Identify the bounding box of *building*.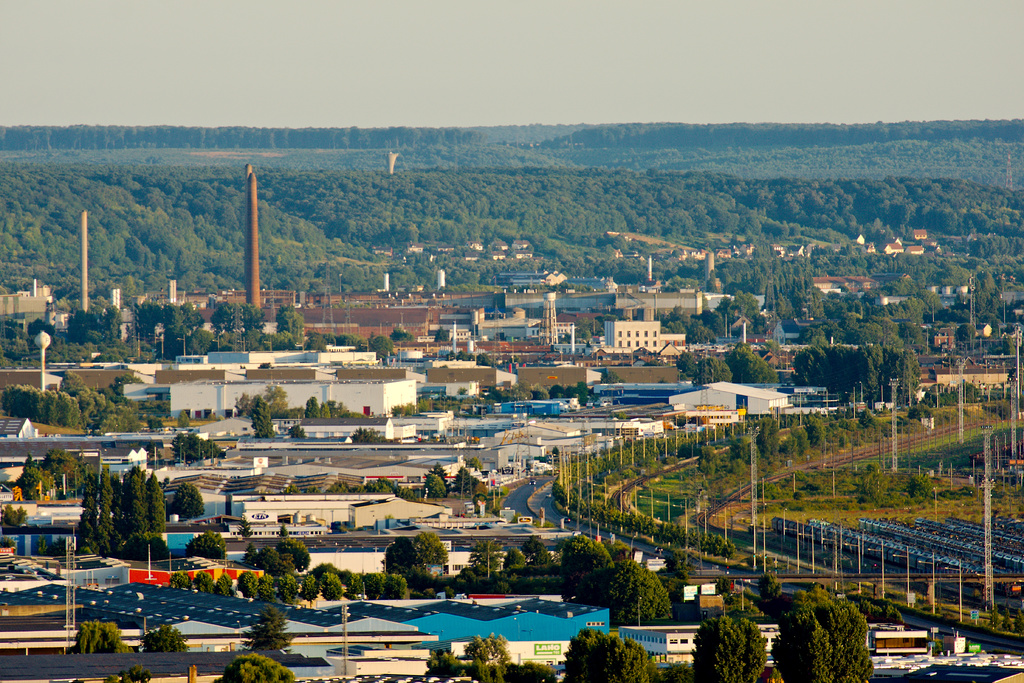
x1=0, y1=283, x2=51, y2=314.
